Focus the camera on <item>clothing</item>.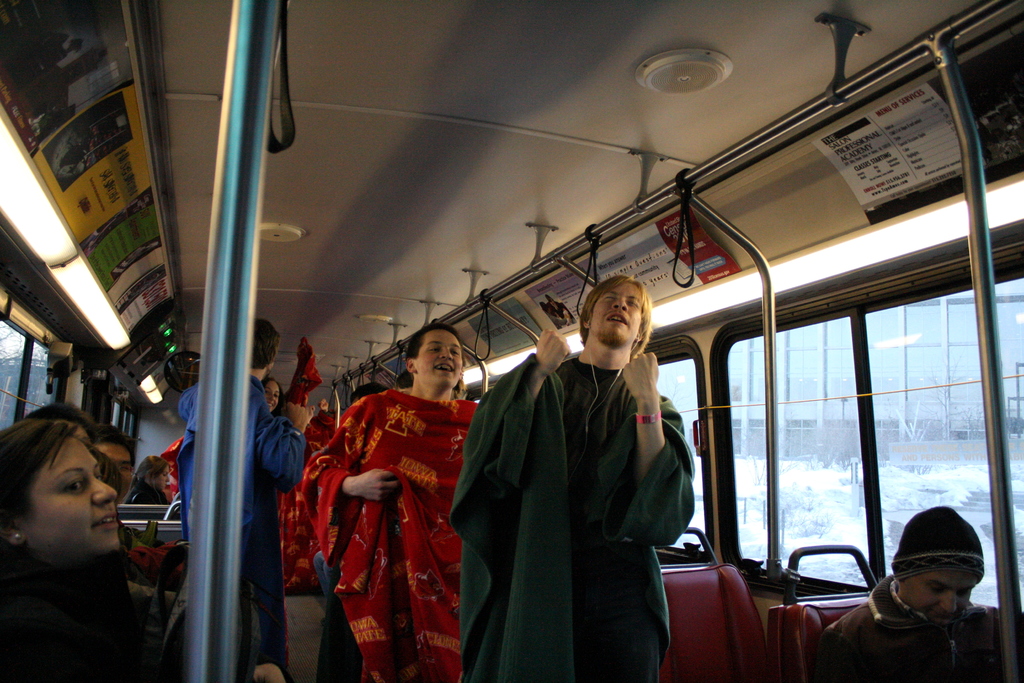
Focus region: <bbox>164, 363, 310, 679</bbox>.
